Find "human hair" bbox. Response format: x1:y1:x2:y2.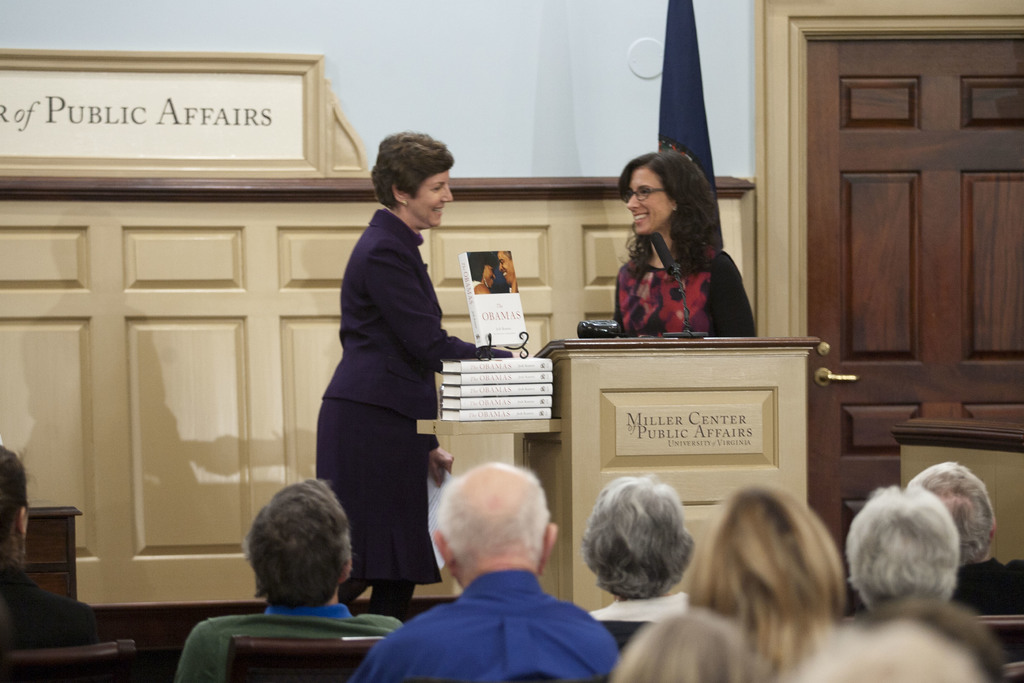
695:483:850:677.
